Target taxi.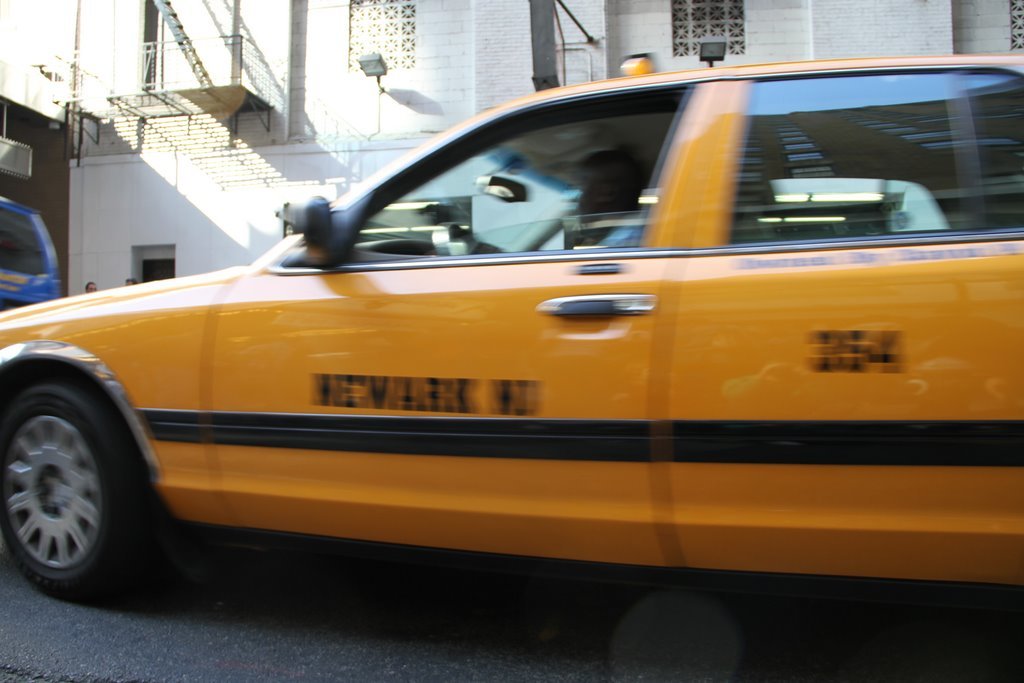
Target region: crop(0, 69, 1023, 604).
